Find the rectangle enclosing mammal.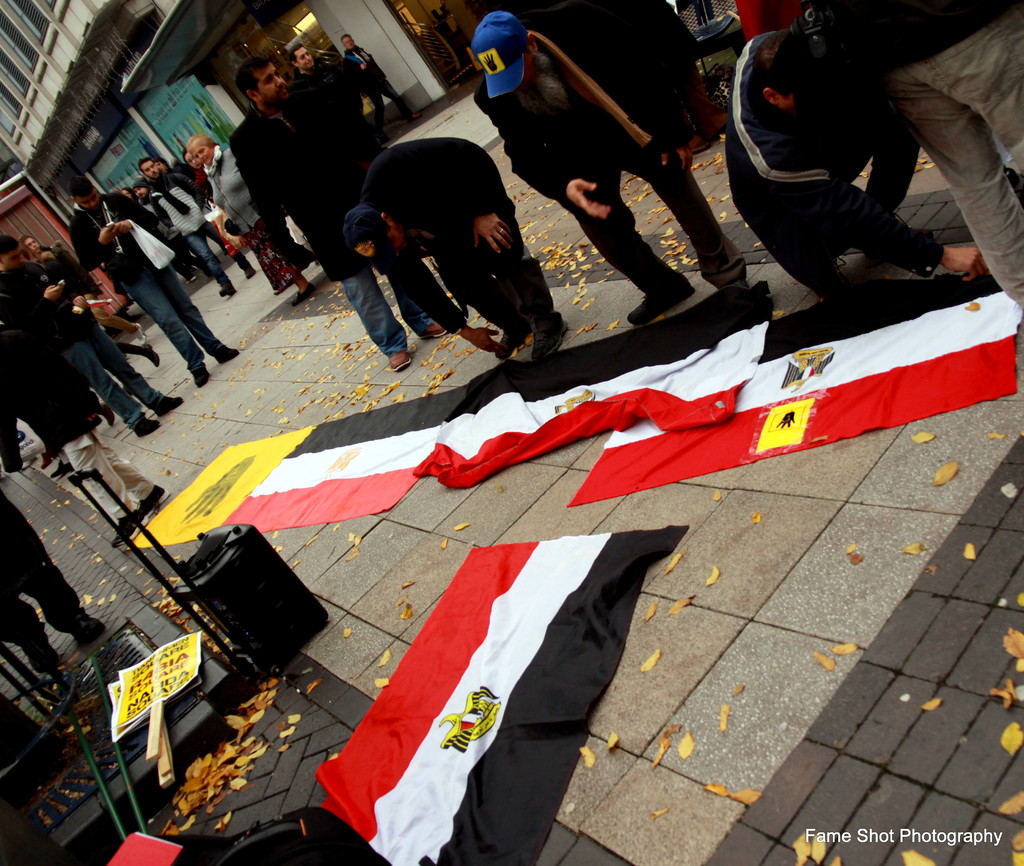
crop(221, 56, 451, 376).
